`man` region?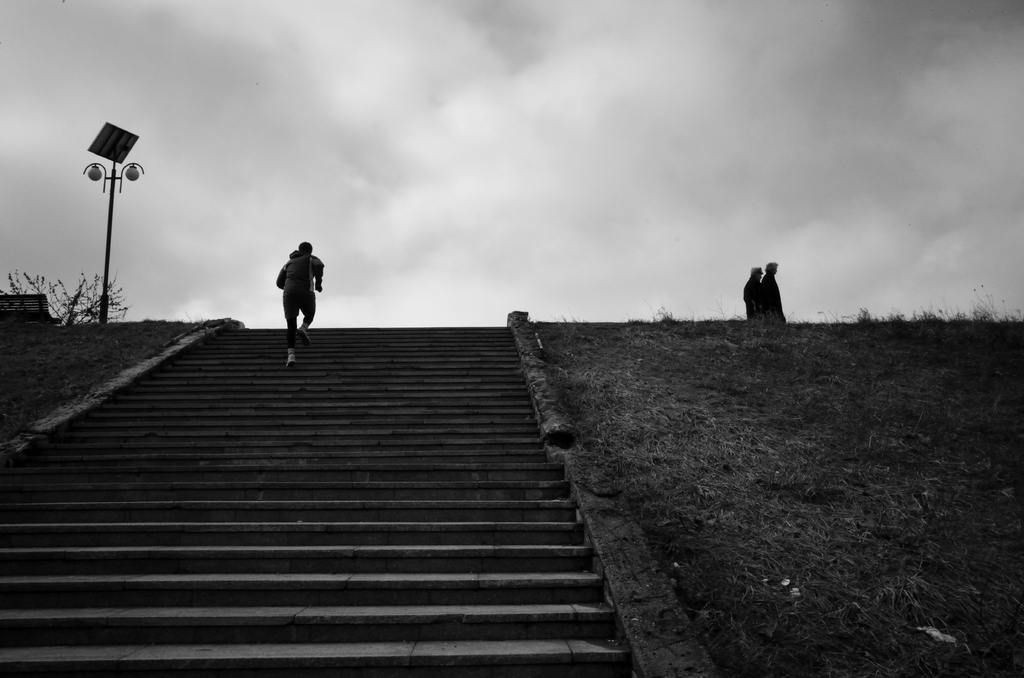
<region>768, 265, 785, 328</region>
